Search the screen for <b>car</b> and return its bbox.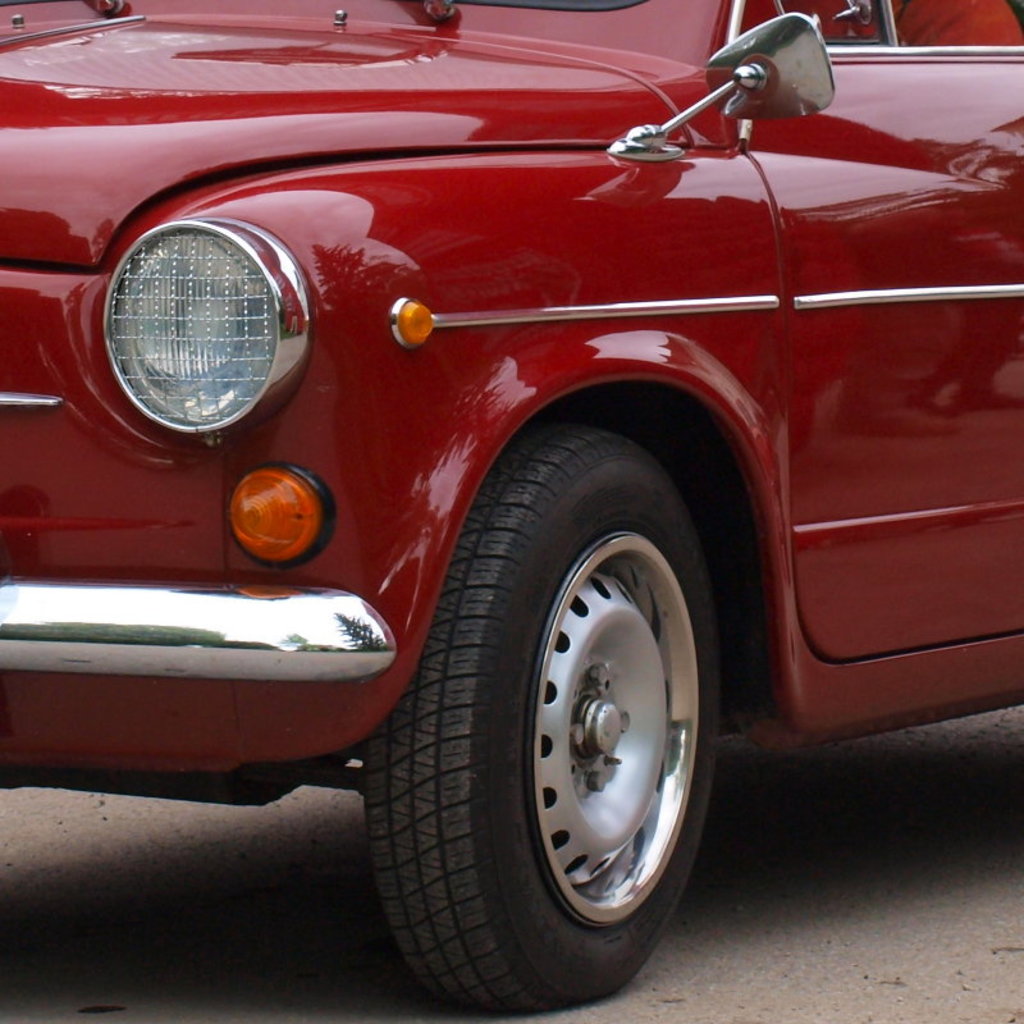
Found: Rect(6, 0, 1023, 1006).
